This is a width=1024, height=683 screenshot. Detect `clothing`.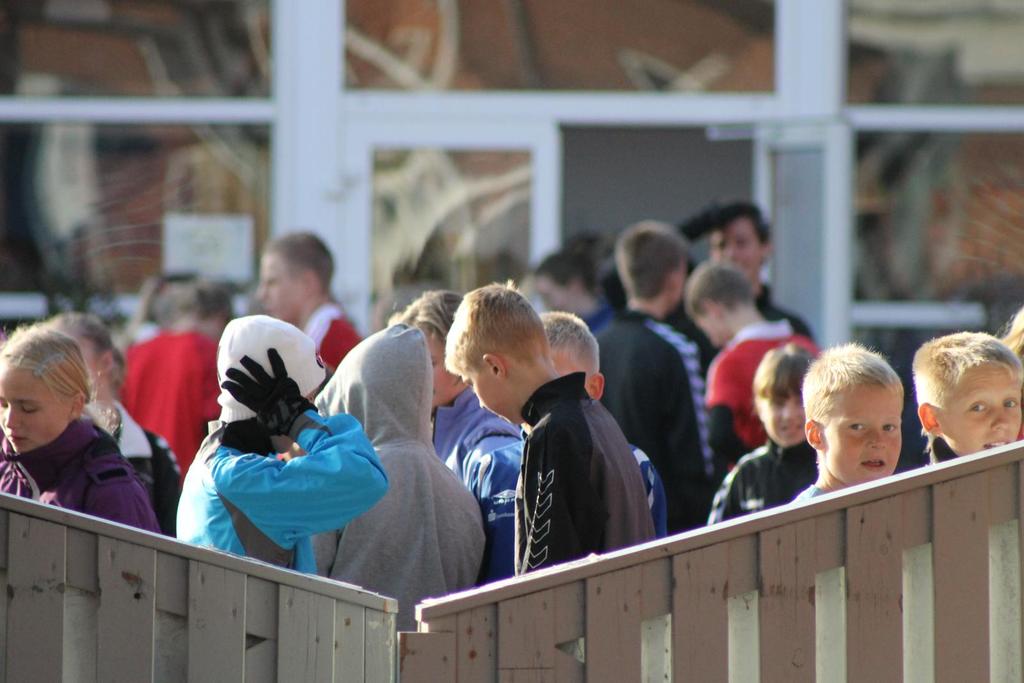
310, 319, 490, 627.
